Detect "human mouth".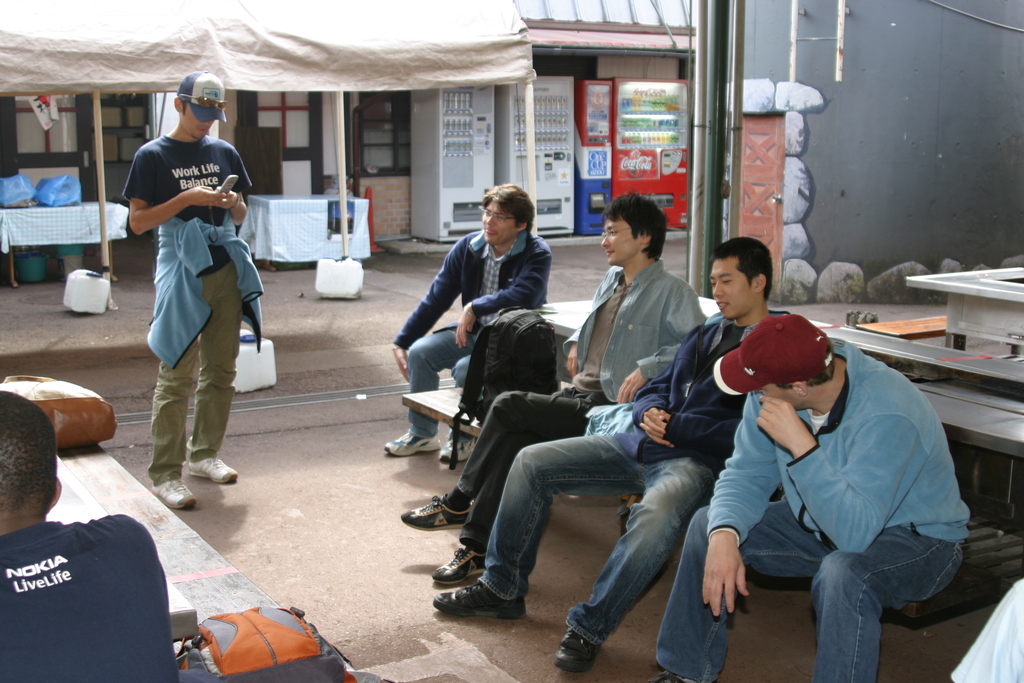
Detected at 716:300:729:308.
